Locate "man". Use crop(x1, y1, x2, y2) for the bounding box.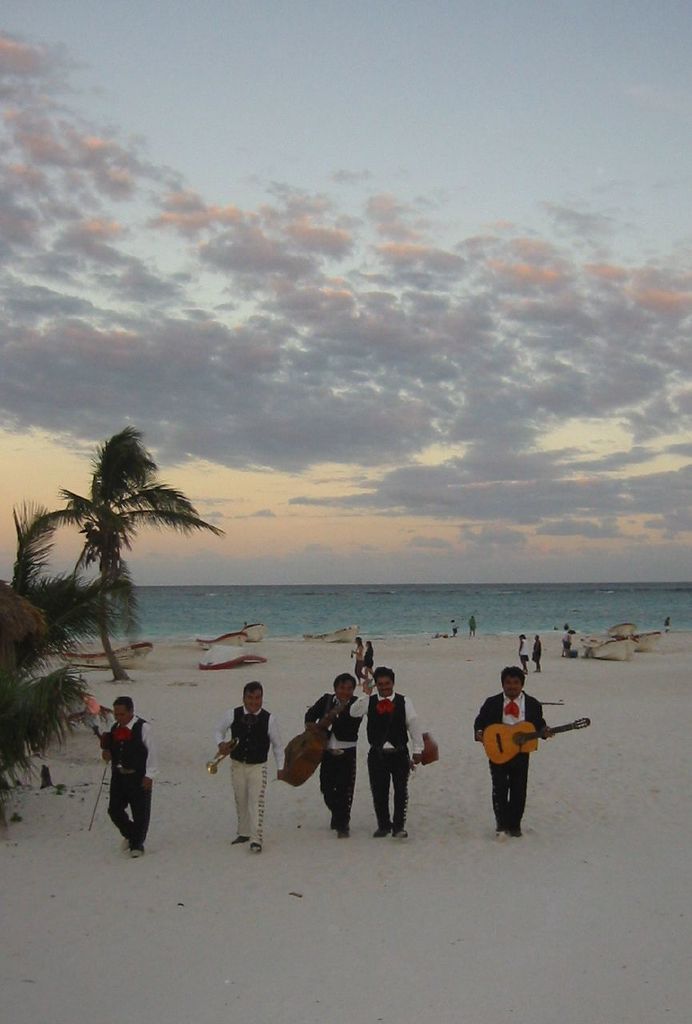
crop(344, 662, 427, 843).
